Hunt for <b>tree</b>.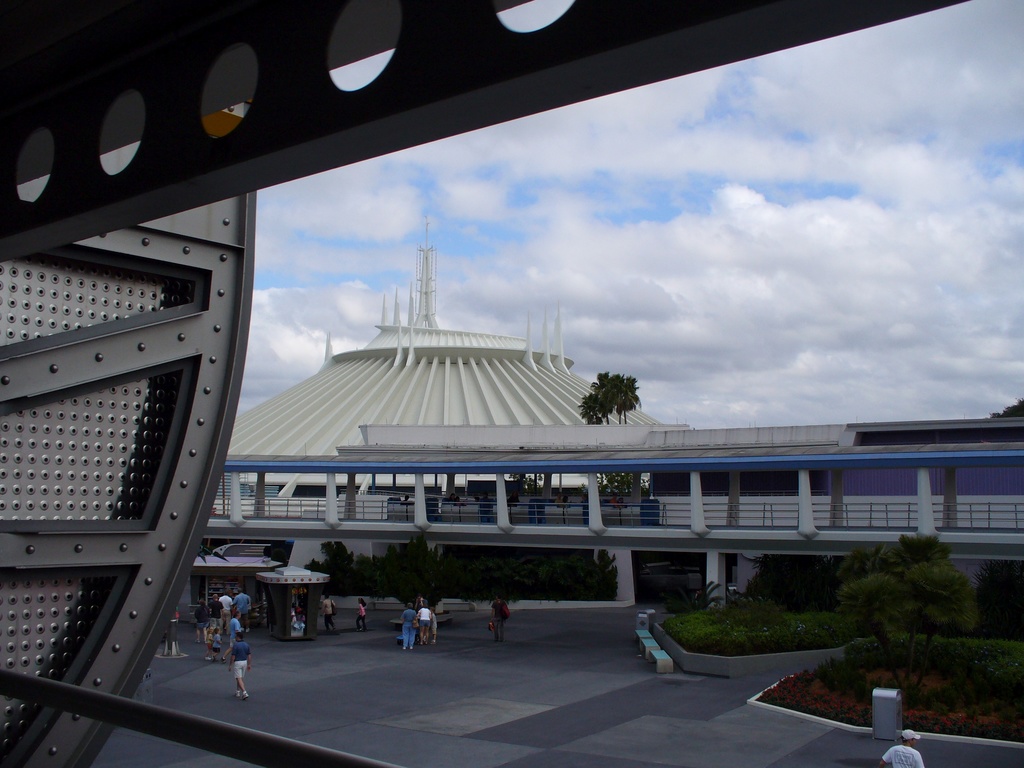
Hunted down at pyautogui.locateOnScreen(265, 543, 295, 569).
